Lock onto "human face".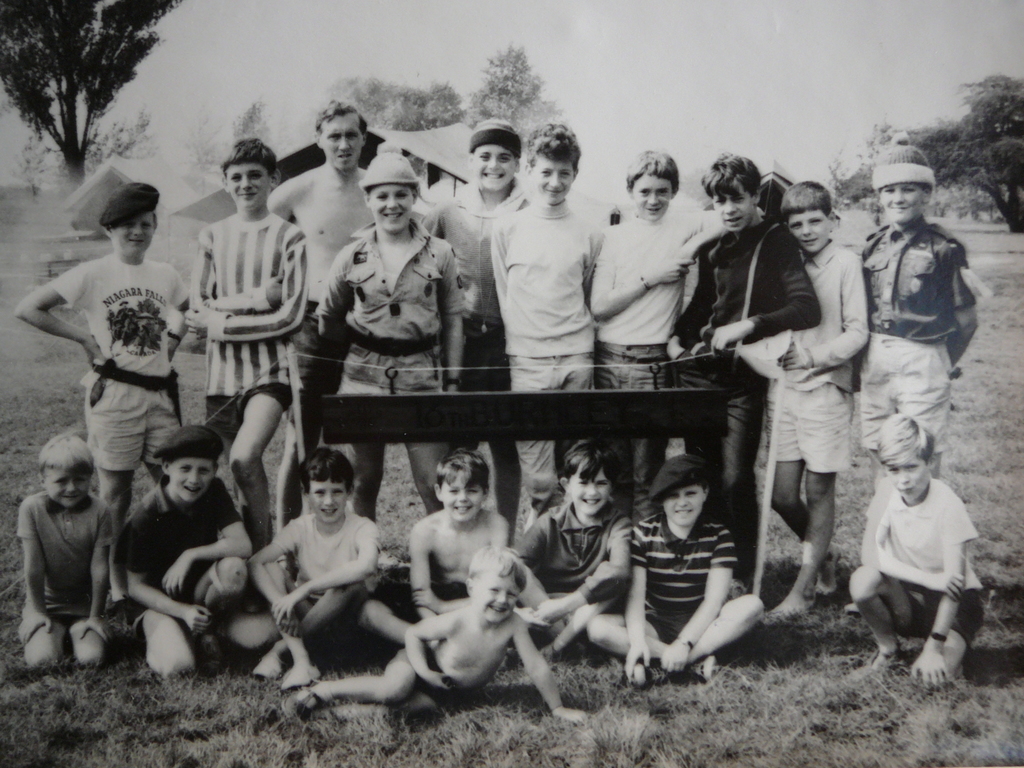
Locked: [left=787, top=212, right=833, bottom=253].
